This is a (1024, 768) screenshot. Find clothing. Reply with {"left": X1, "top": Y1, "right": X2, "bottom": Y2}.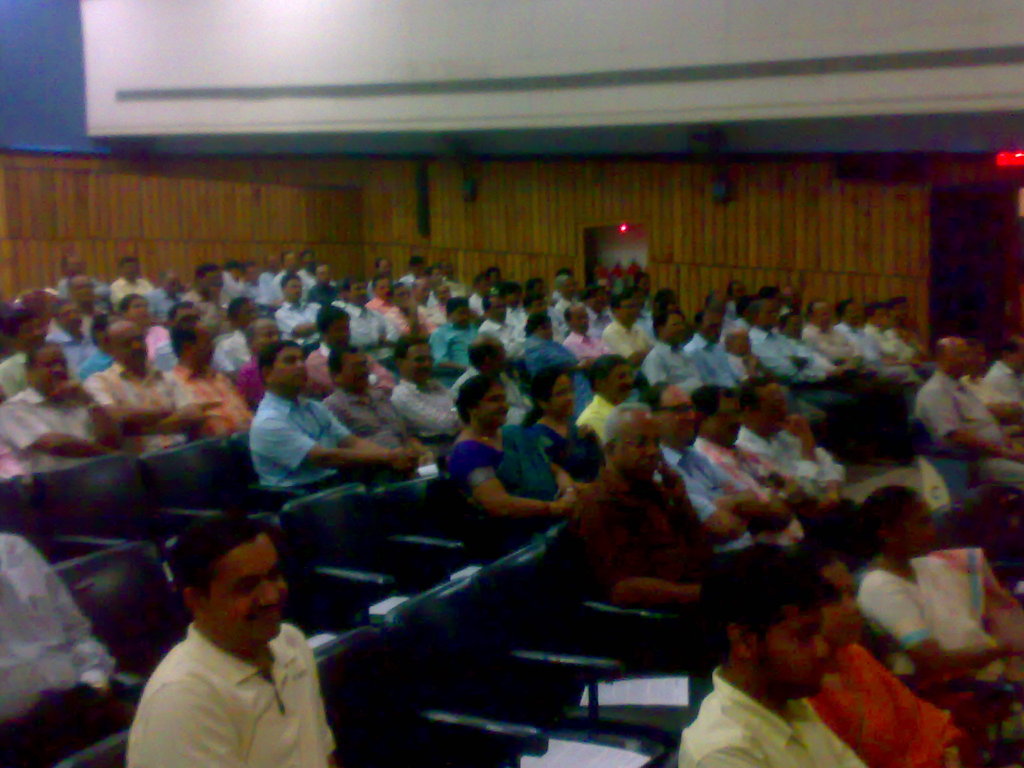
{"left": 548, "top": 299, "right": 570, "bottom": 333}.
